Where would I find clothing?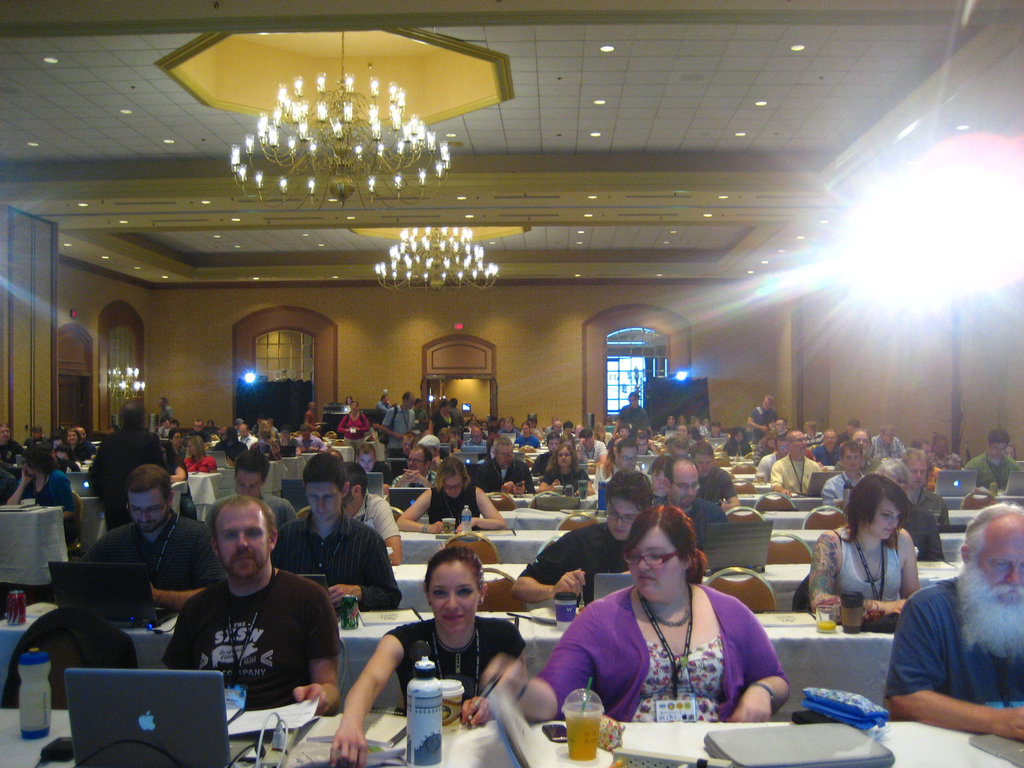
At left=241, top=435, right=257, bottom=450.
